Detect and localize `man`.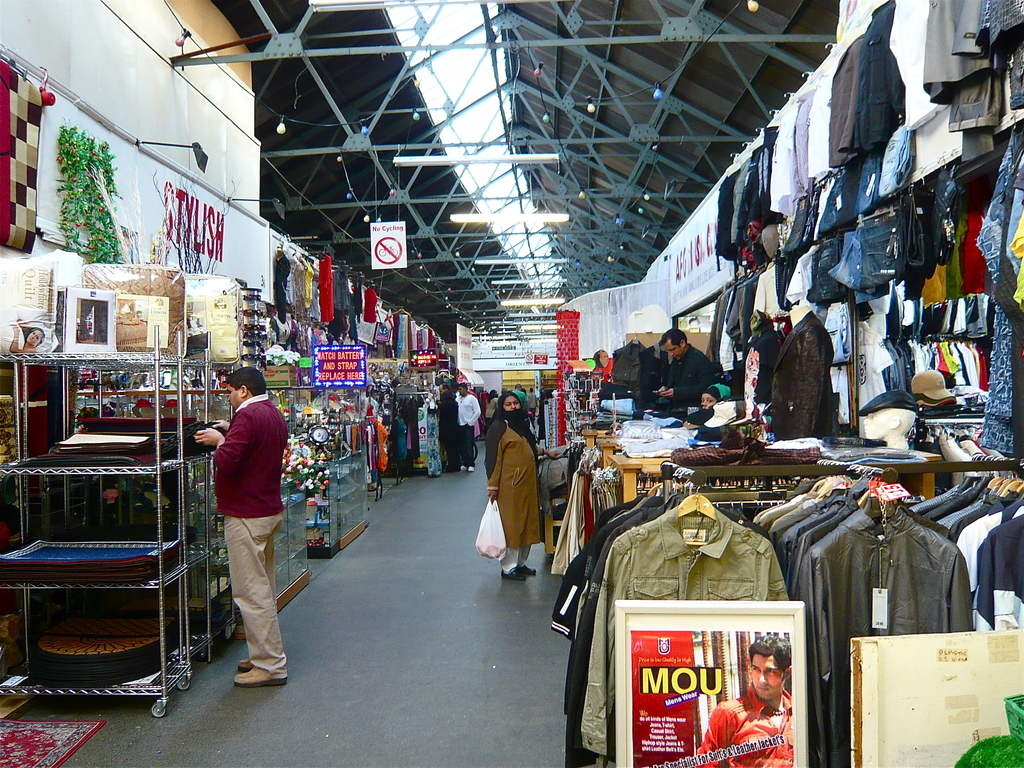
Localized at box=[431, 377, 461, 473].
